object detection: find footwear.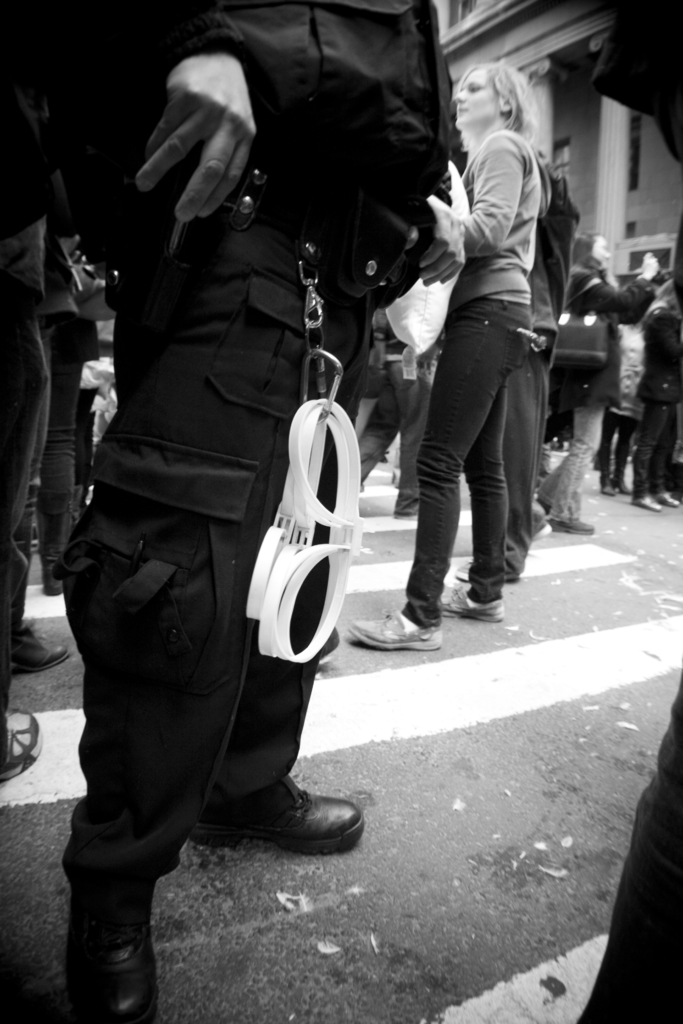
(348,607,441,653).
